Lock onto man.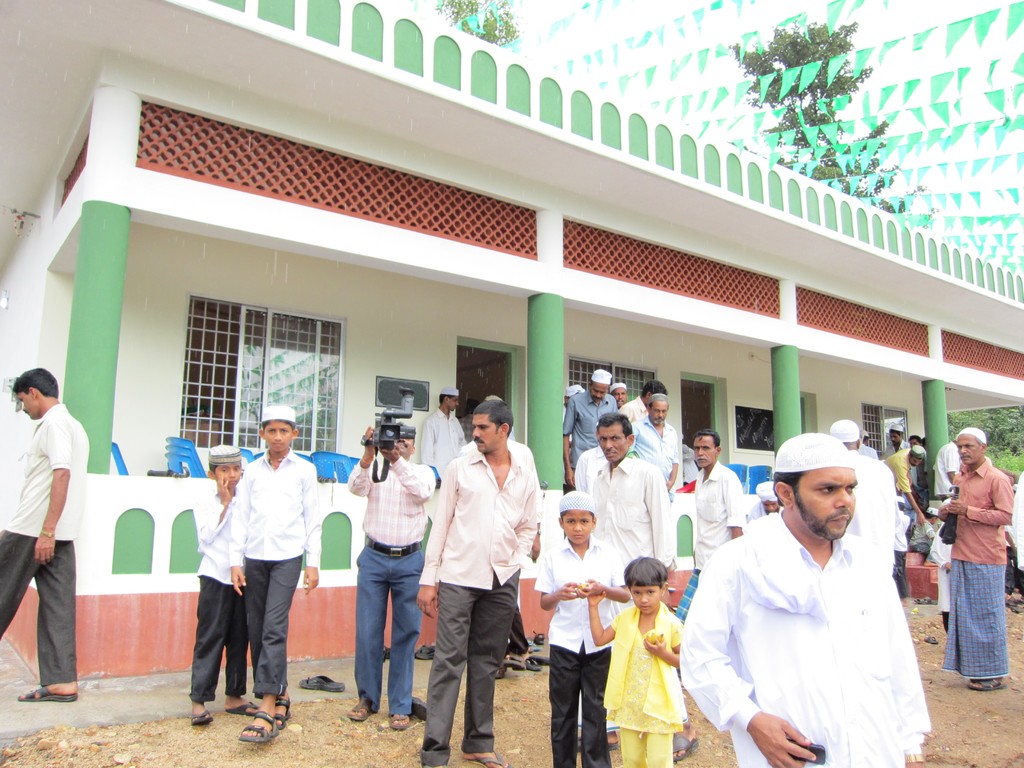
Locked: crop(558, 367, 621, 492).
